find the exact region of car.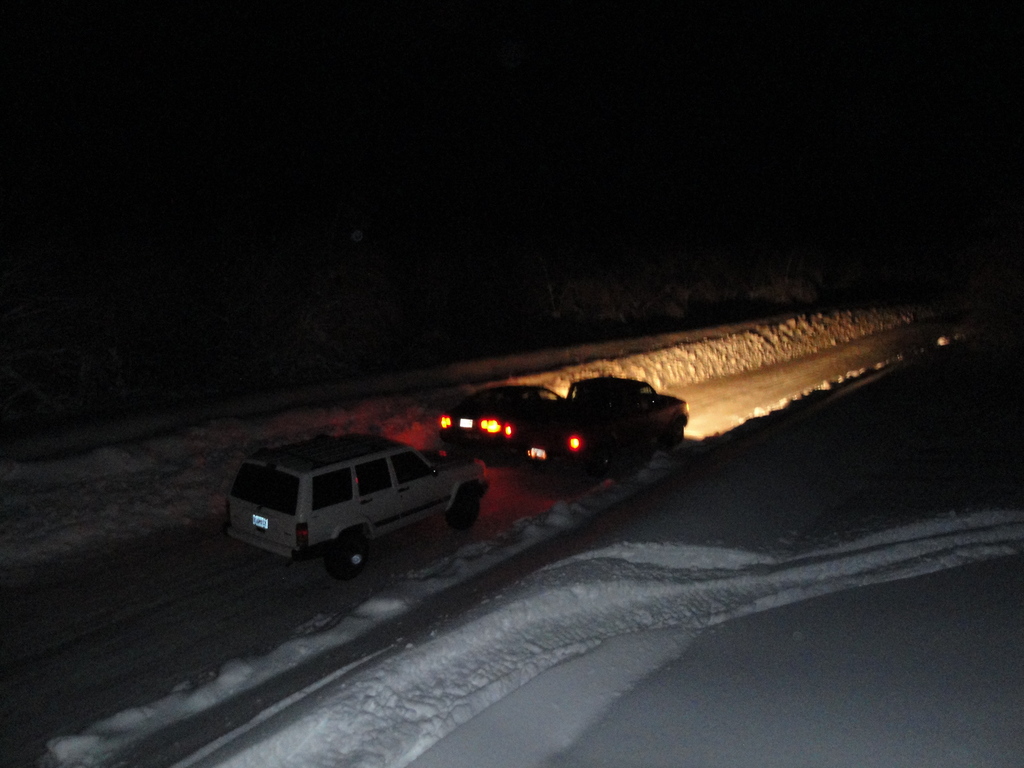
Exact region: [220,429,493,579].
